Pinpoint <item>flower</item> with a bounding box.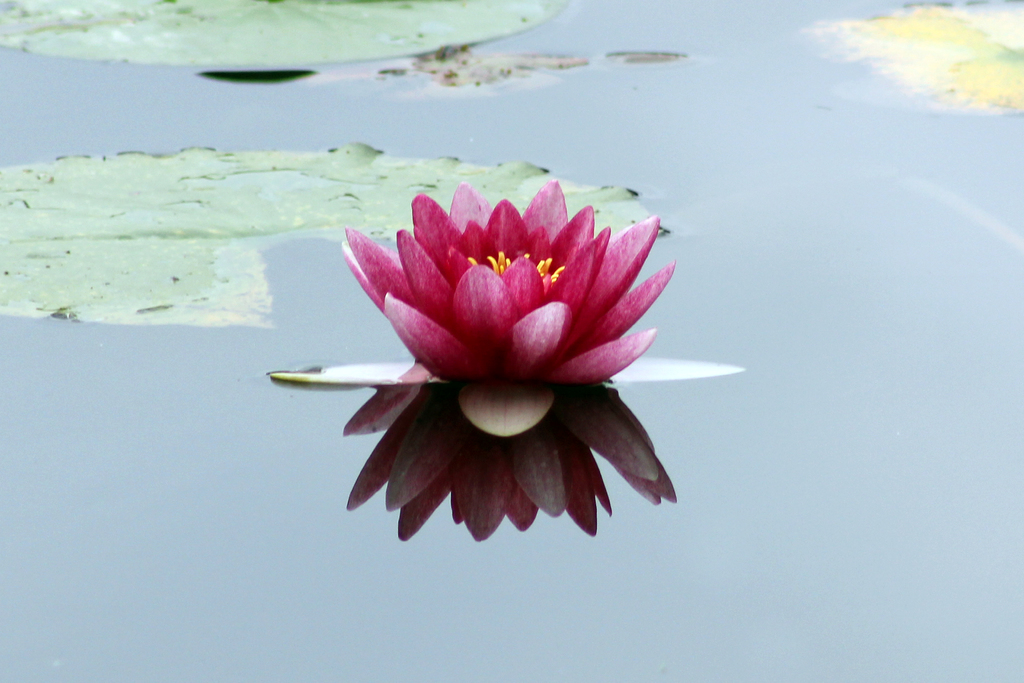
[341, 176, 674, 393].
